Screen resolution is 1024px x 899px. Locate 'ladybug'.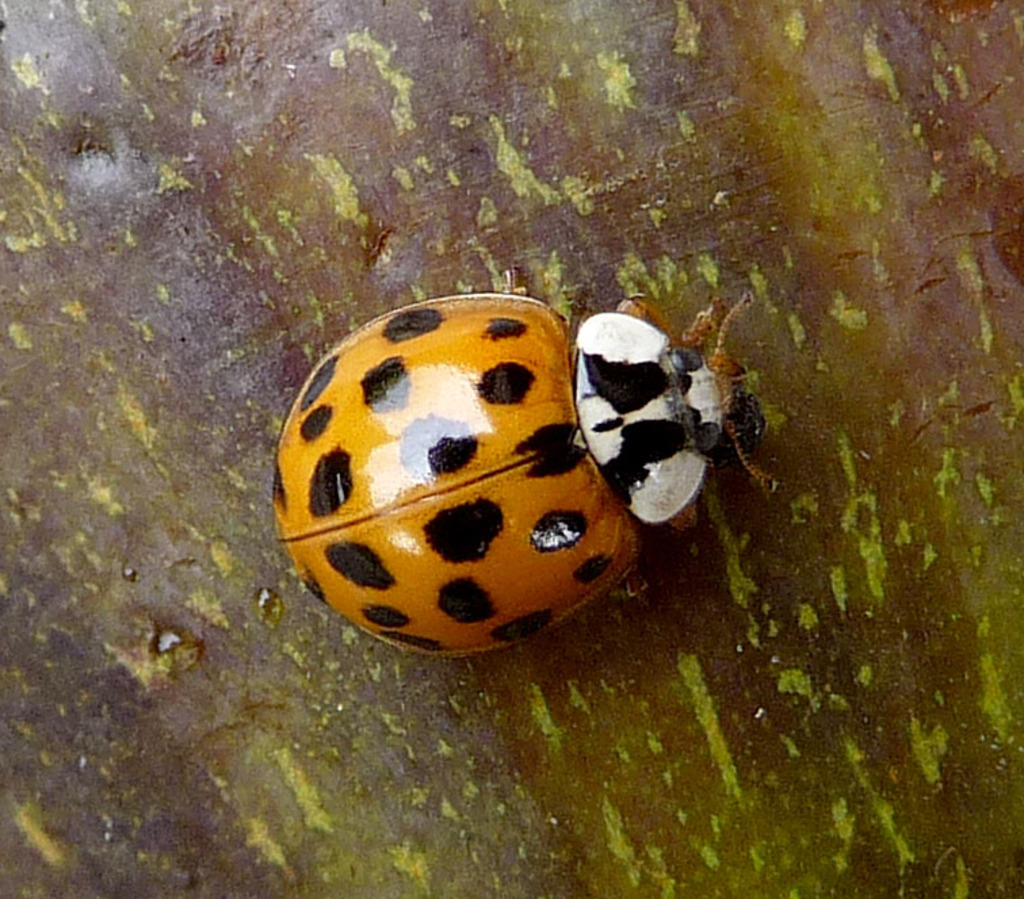
(276,271,771,654).
